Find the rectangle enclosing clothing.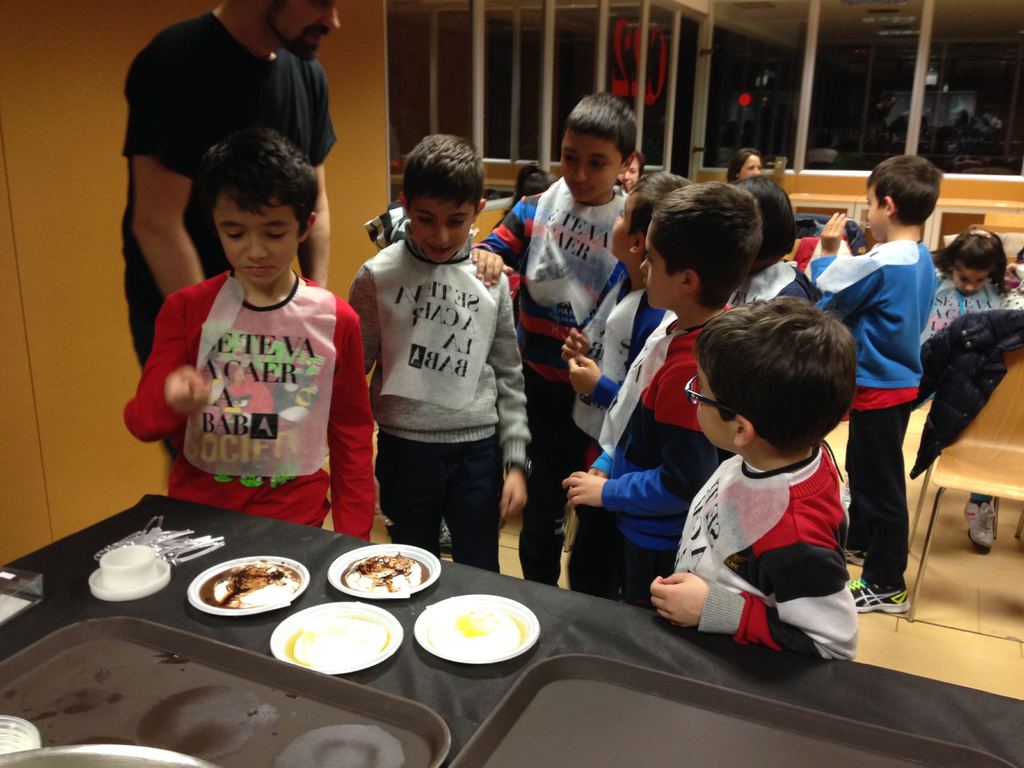
919/275/1009/333.
